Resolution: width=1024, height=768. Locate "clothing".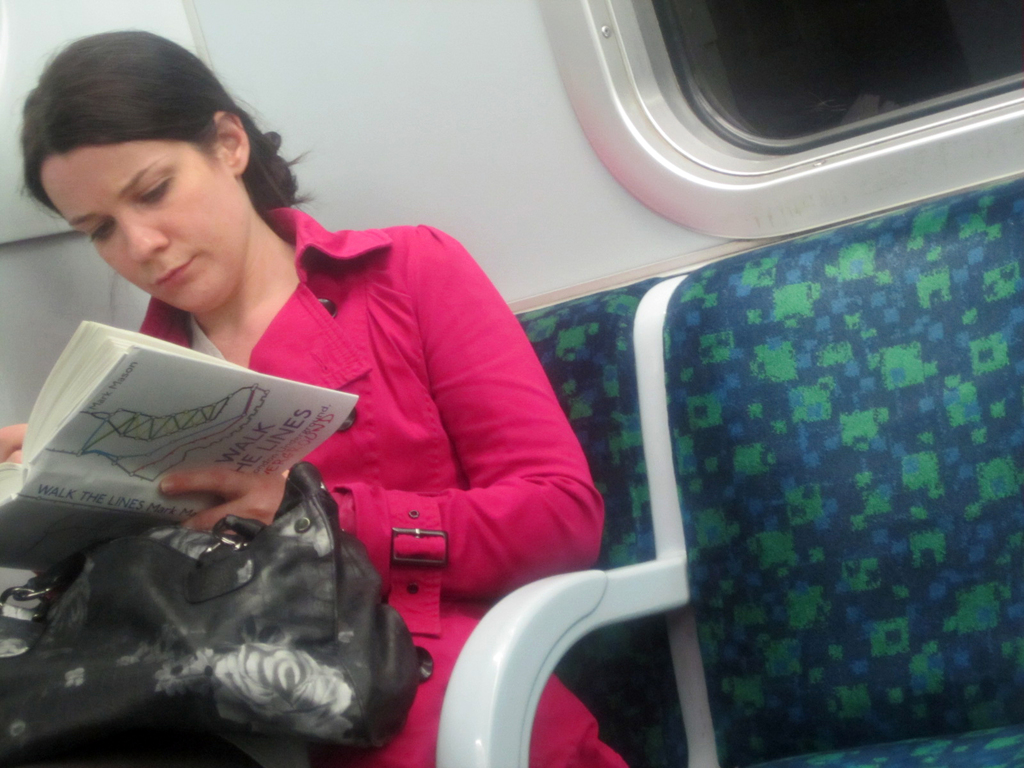
{"left": 141, "top": 211, "right": 626, "bottom": 767}.
